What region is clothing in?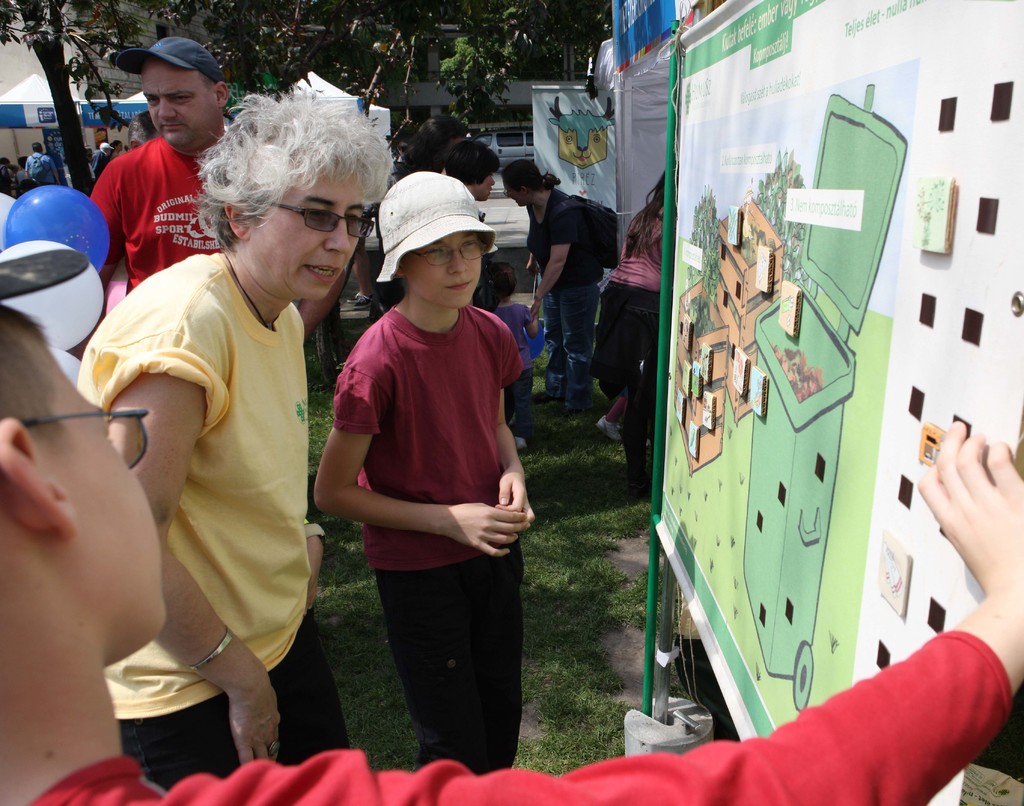
<region>78, 245, 322, 777</region>.
